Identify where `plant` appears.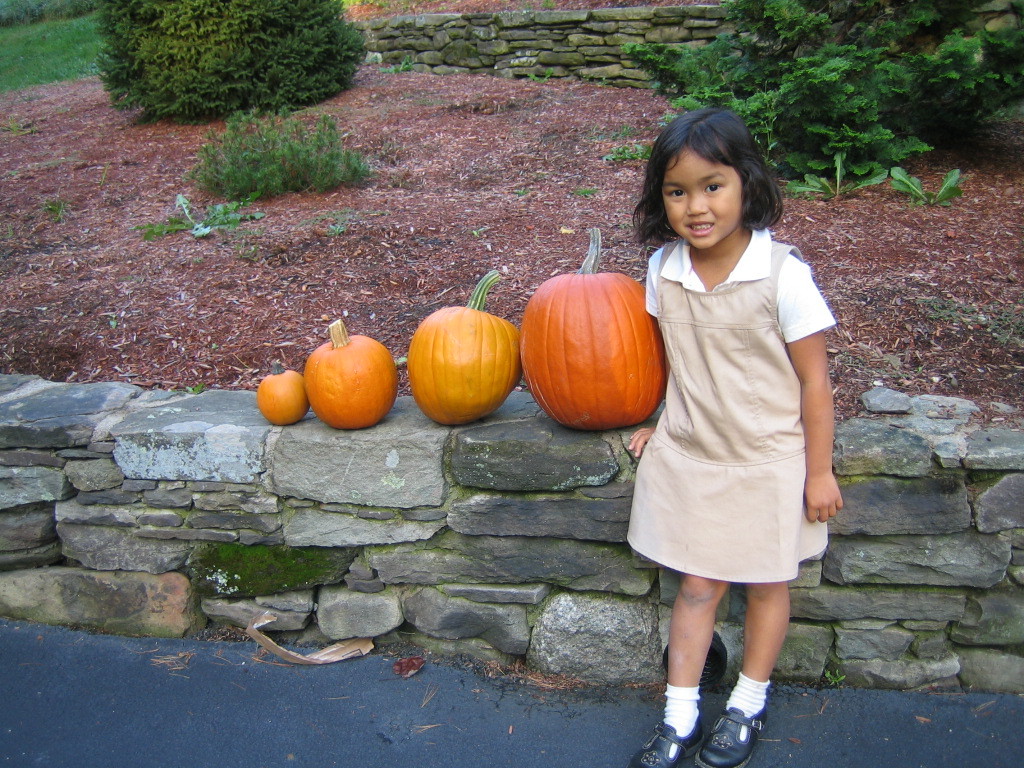
Appears at BBox(1, 103, 47, 142).
